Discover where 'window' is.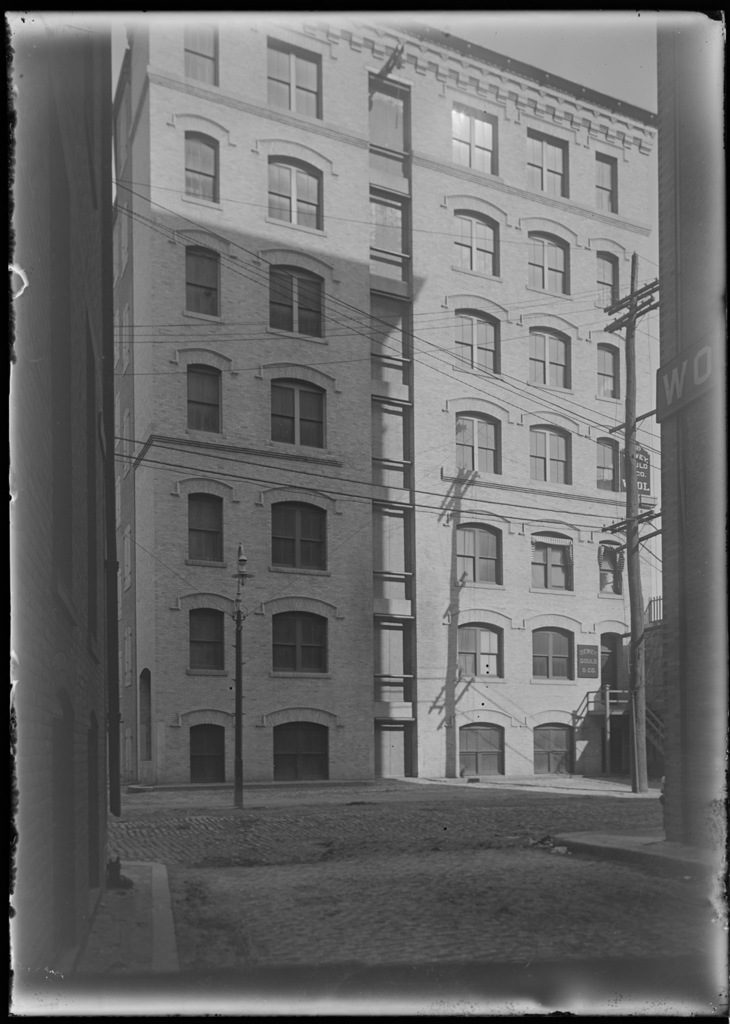
Discovered at 452/524/507/589.
